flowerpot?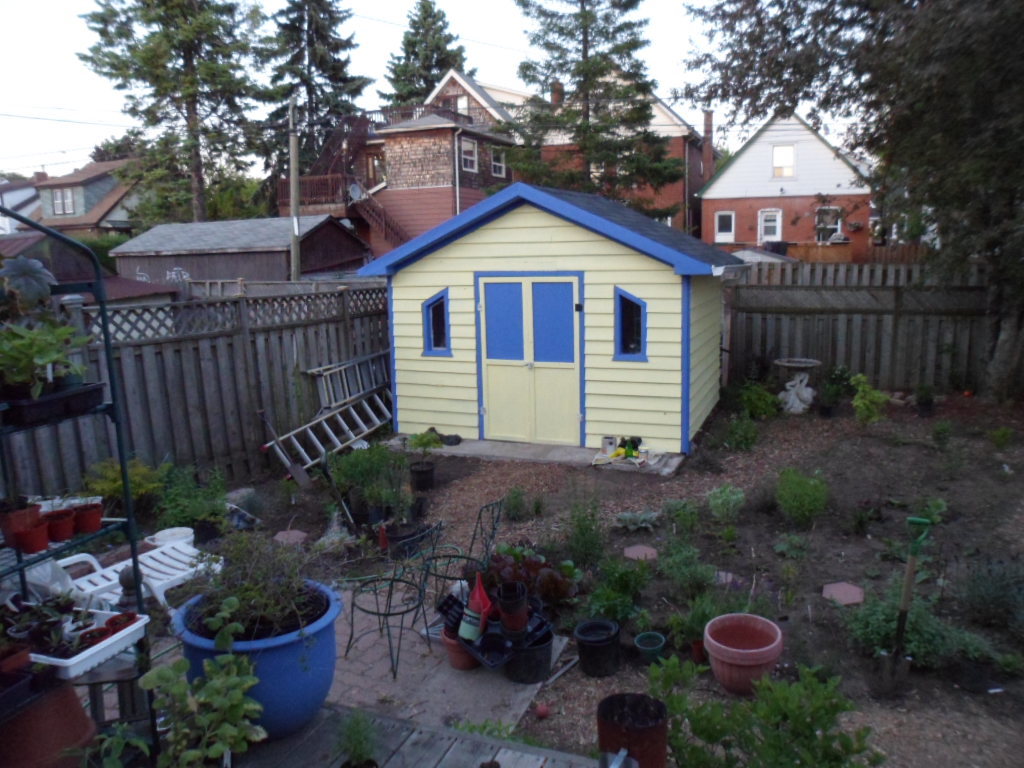
(410, 457, 431, 488)
